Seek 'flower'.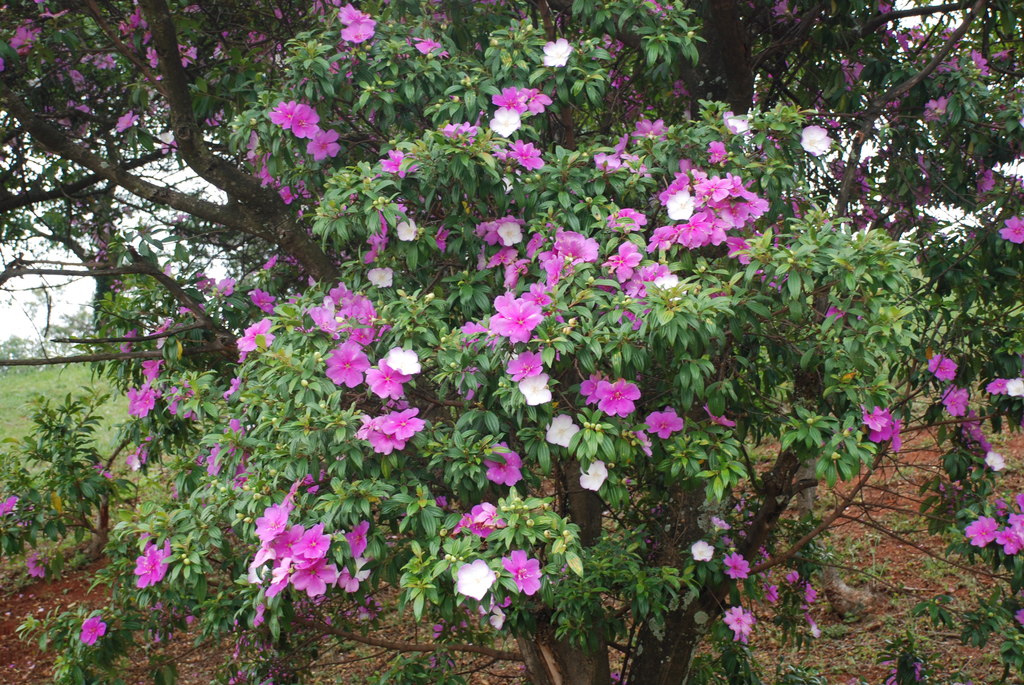
1002/217/1023/244.
